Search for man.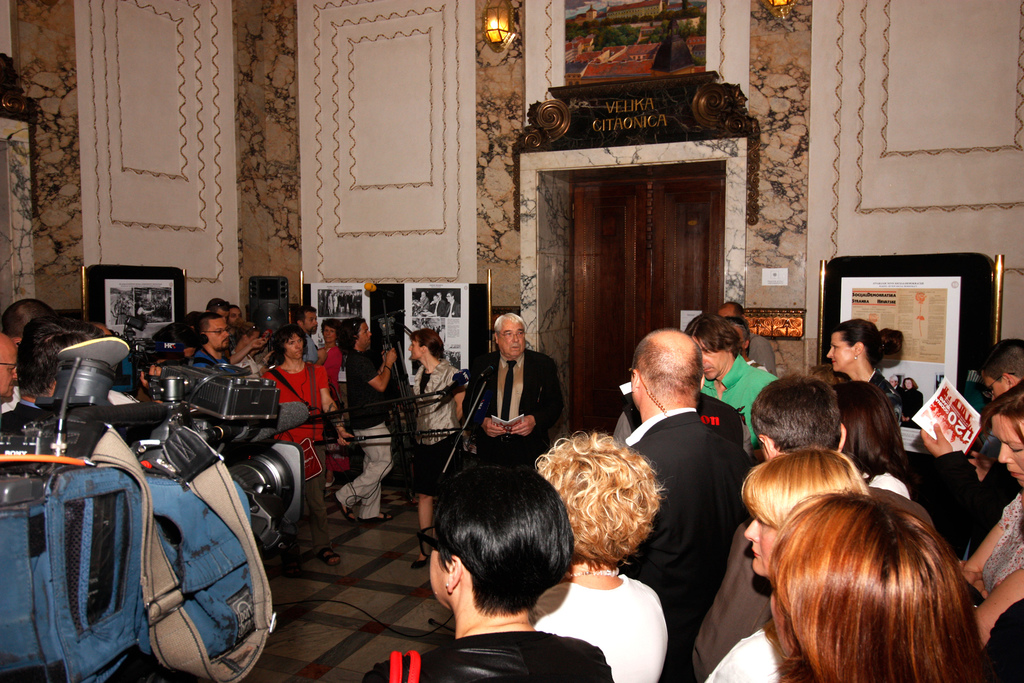
Found at <bbox>971, 341, 1023, 397</bbox>.
